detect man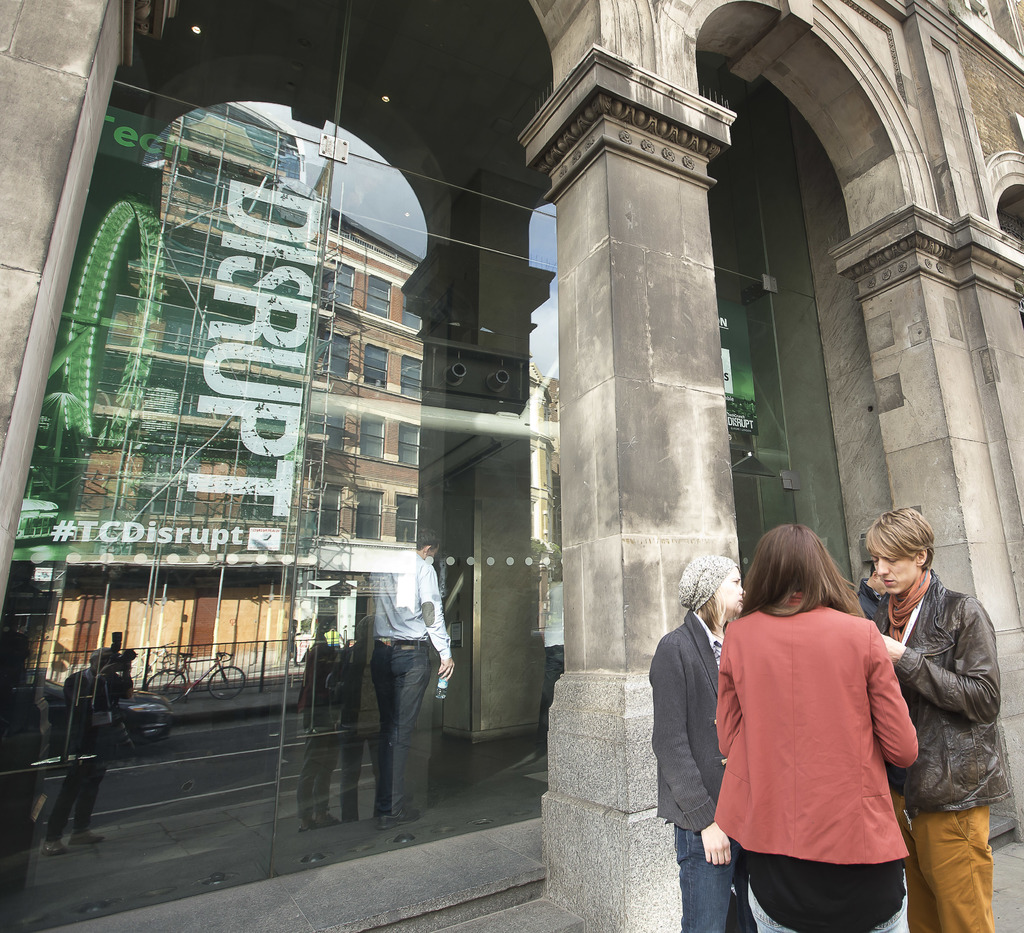
(left=873, top=512, right=1016, bottom=915)
